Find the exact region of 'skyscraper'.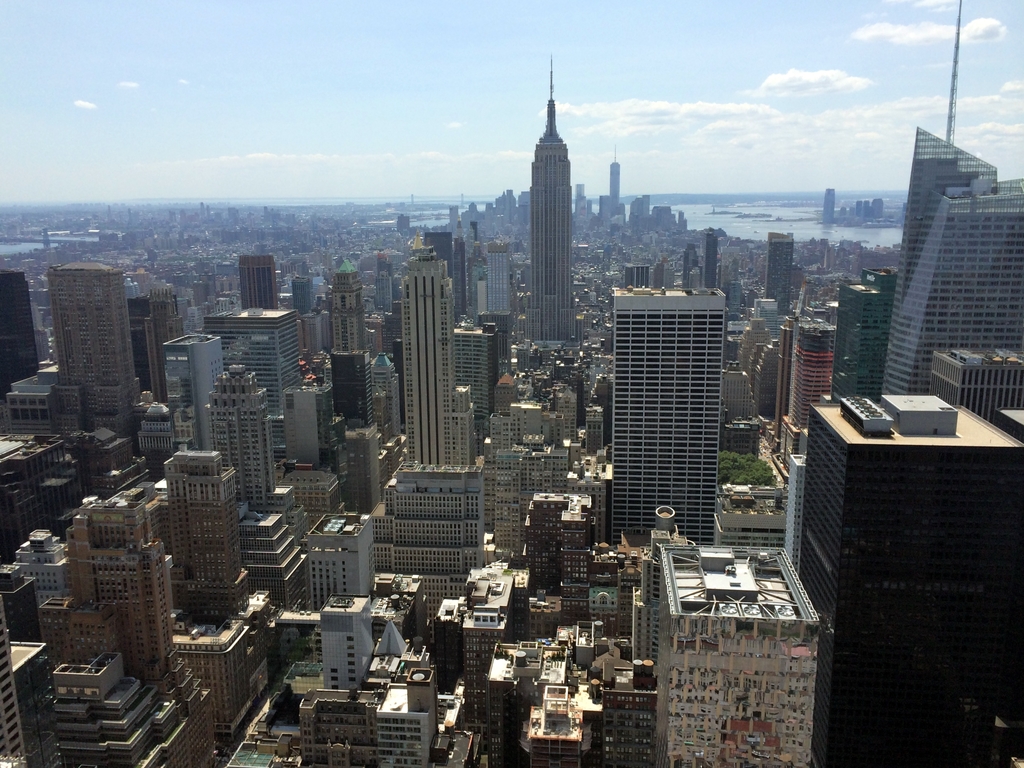
Exact region: x1=0, y1=604, x2=43, y2=767.
